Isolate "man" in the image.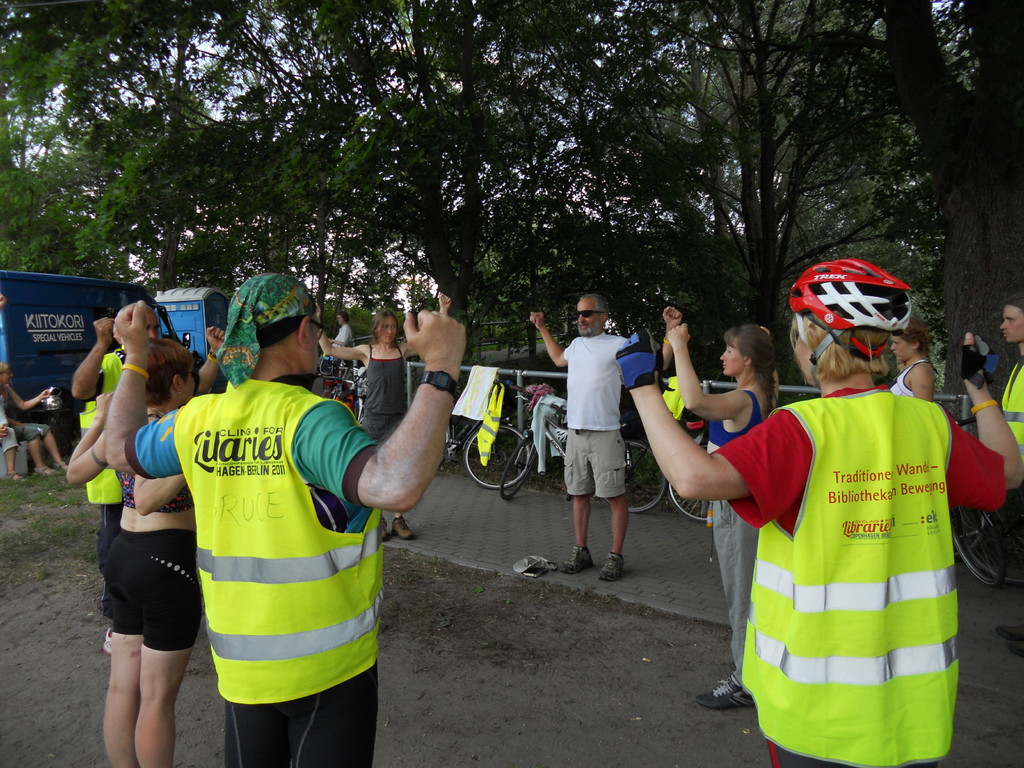
Isolated region: 320, 309, 355, 350.
